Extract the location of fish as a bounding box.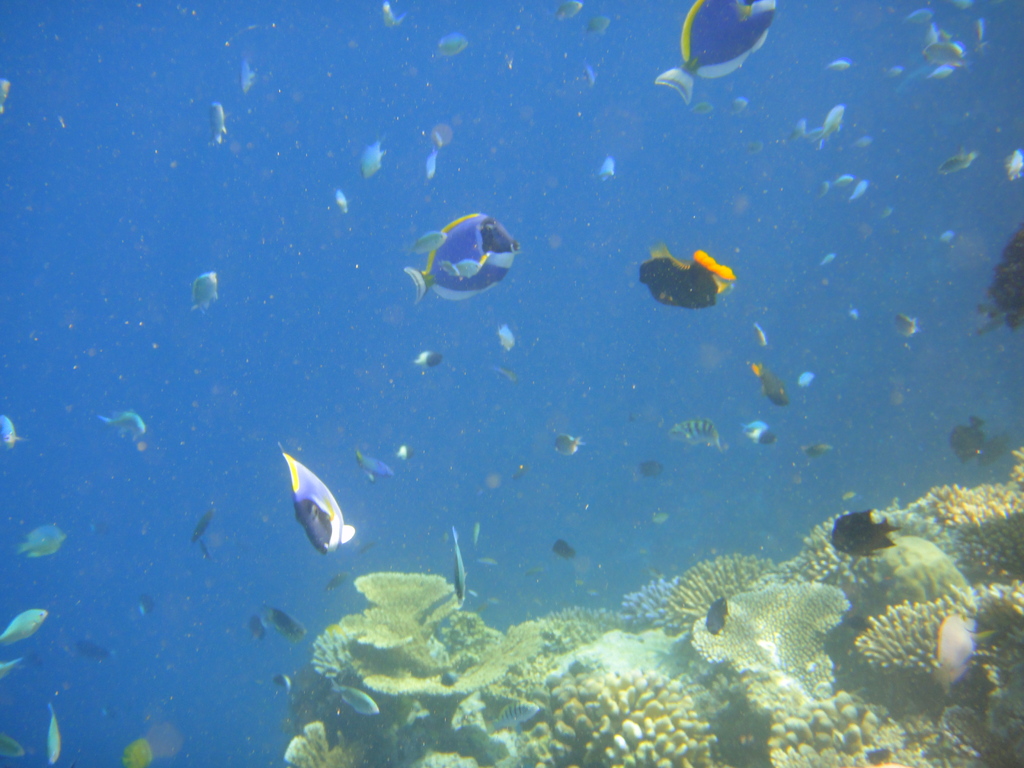
<region>335, 188, 348, 216</region>.
